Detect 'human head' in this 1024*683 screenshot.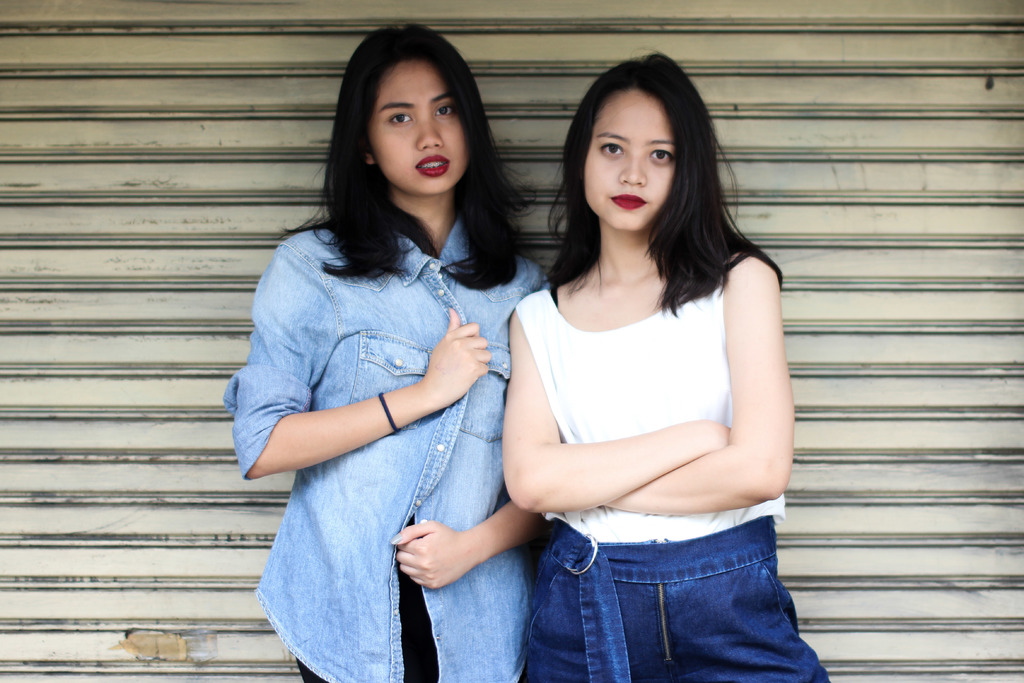
Detection: (left=337, top=24, right=486, bottom=199).
